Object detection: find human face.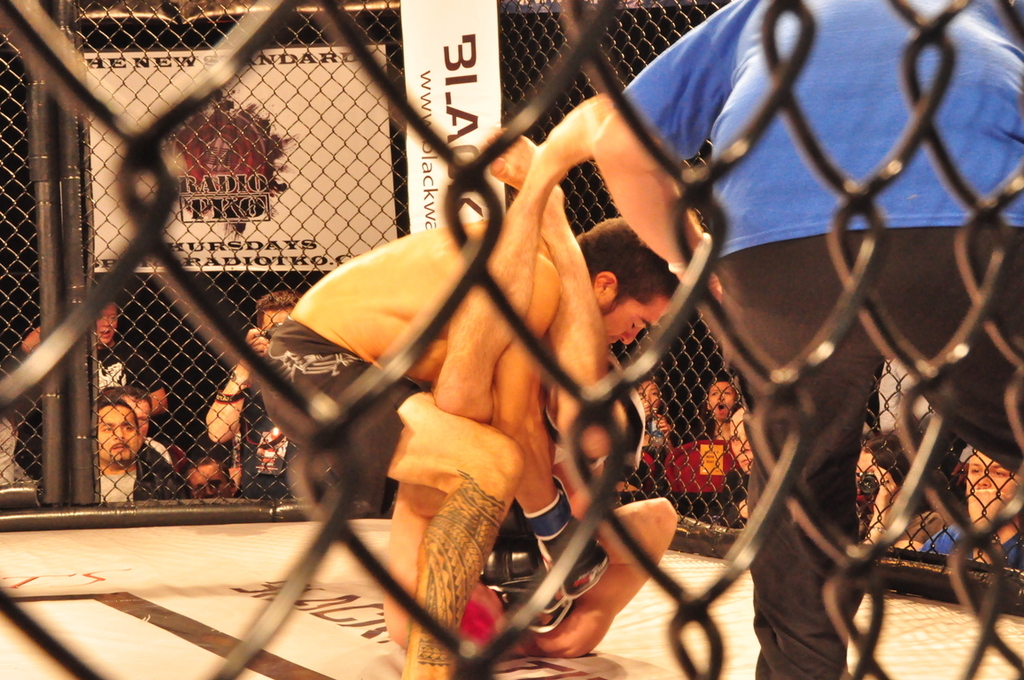
detection(99, 398, 143, 465).
